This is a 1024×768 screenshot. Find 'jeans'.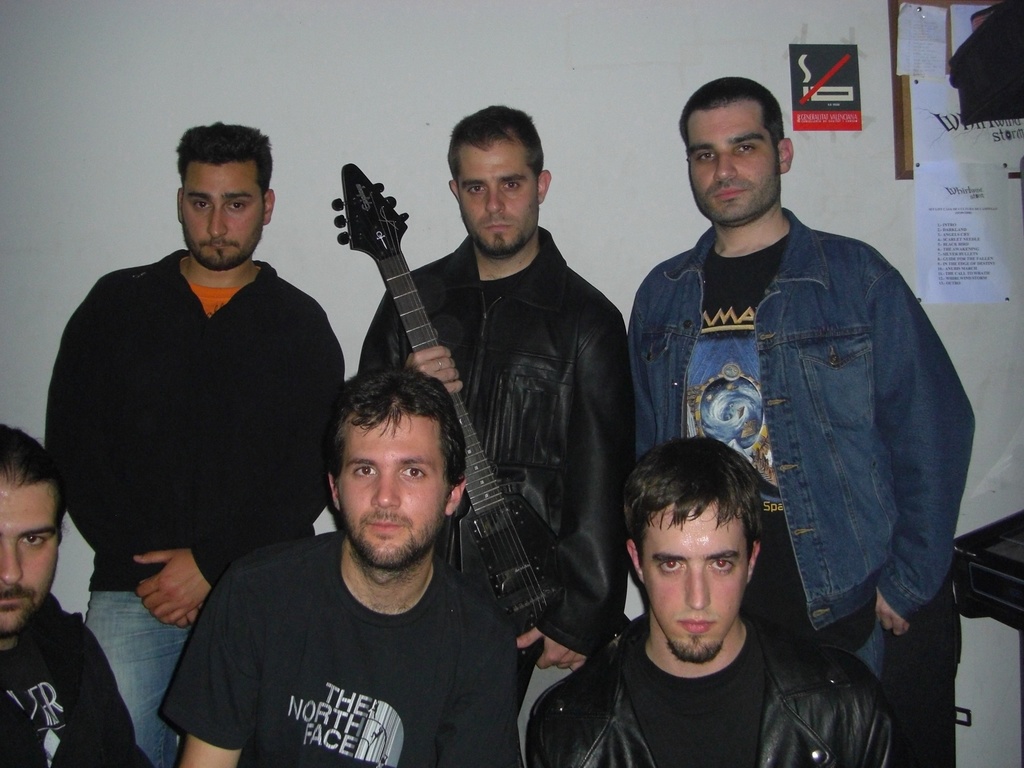
Bounding box: (85, 589, 188, 767).
